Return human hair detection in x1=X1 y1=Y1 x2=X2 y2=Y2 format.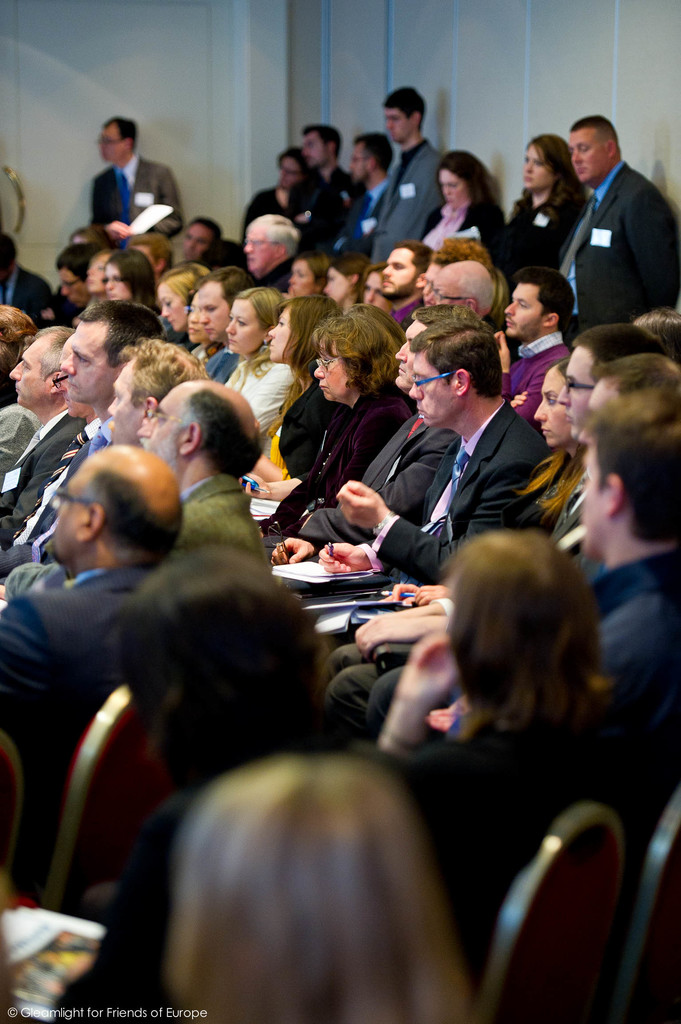
x1=300 y1=127 x2=342 y2=163.
